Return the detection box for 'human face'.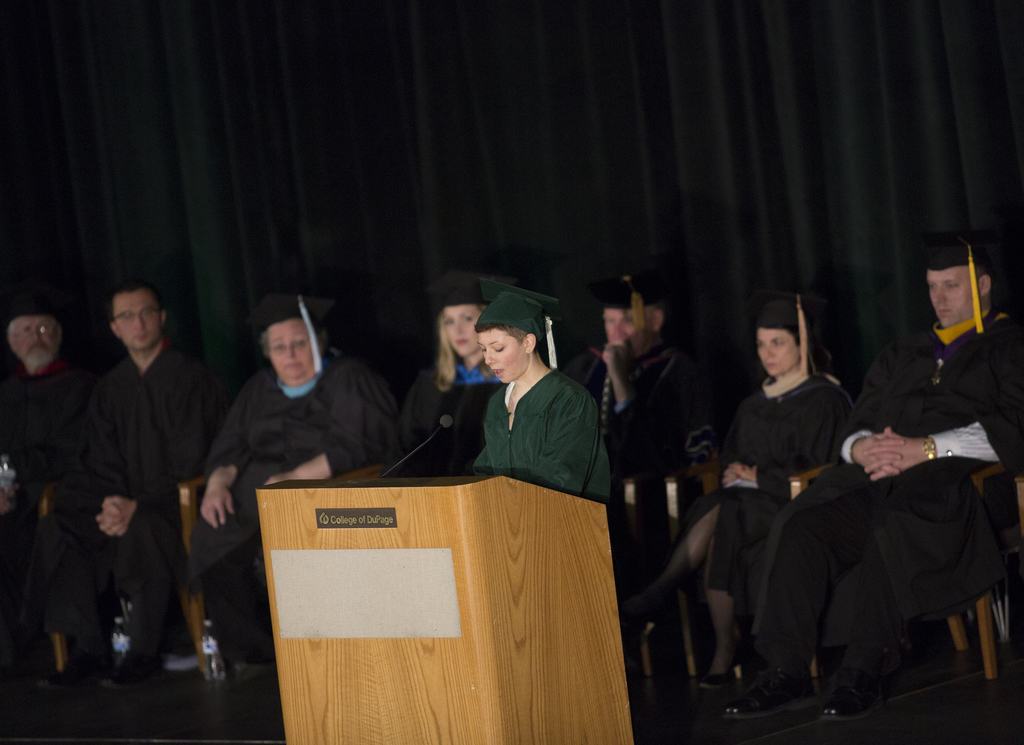
box=[442, 304, 481, 358].
